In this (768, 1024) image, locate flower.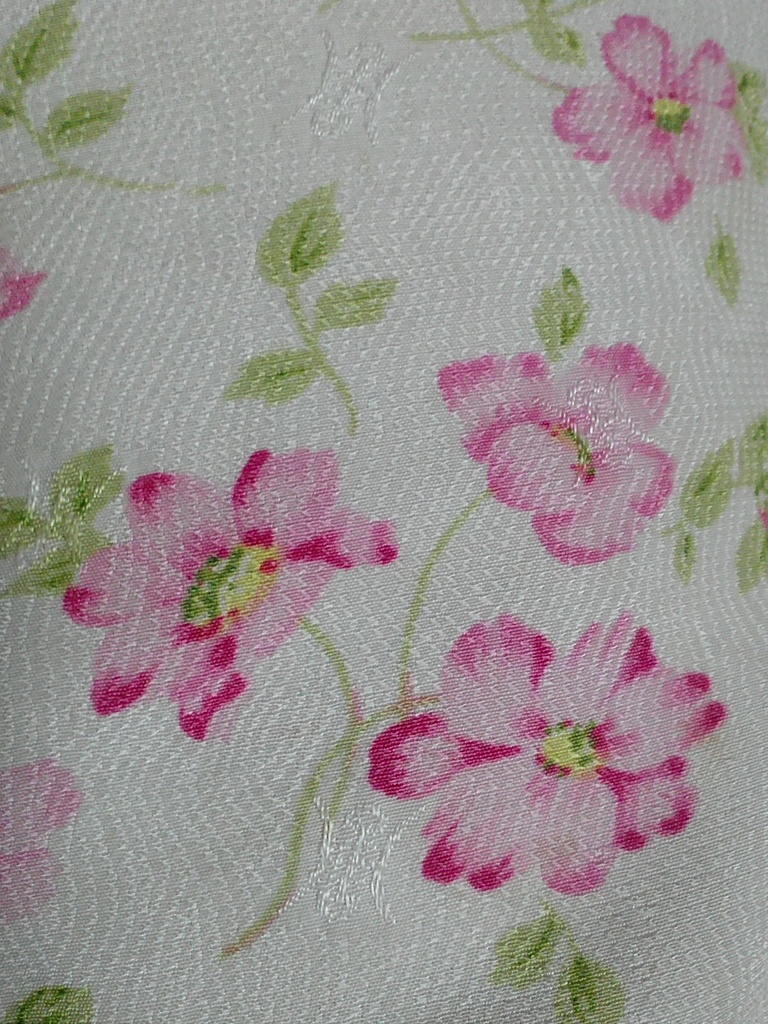
Bounding box: left=442, top=270, right=691, bottom=564.
